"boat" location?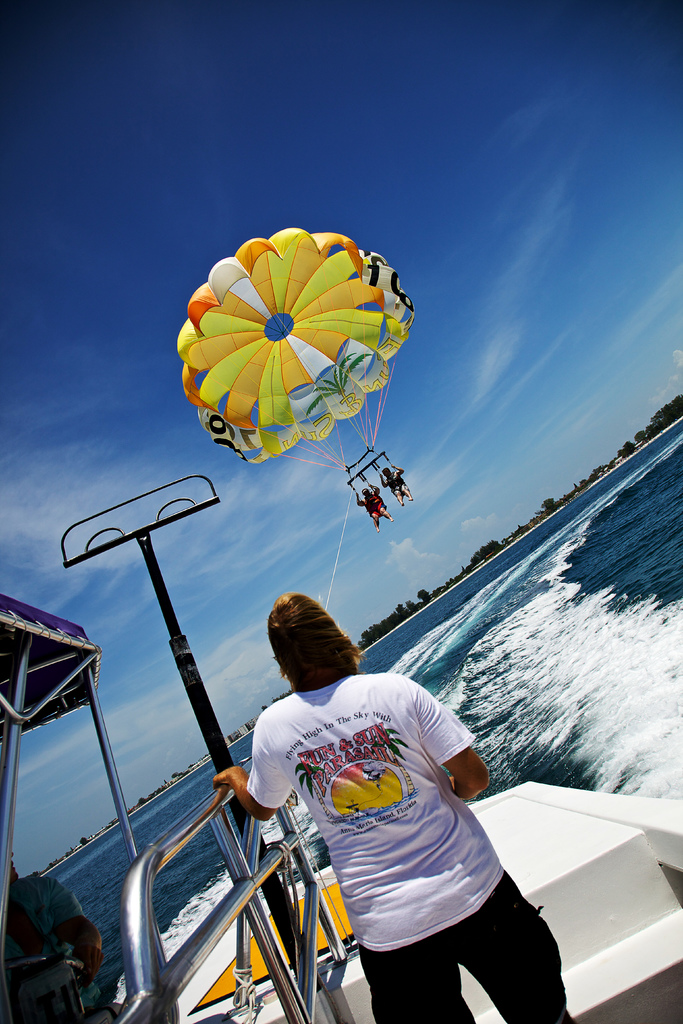
crop(0, 476, 682, 1023)
